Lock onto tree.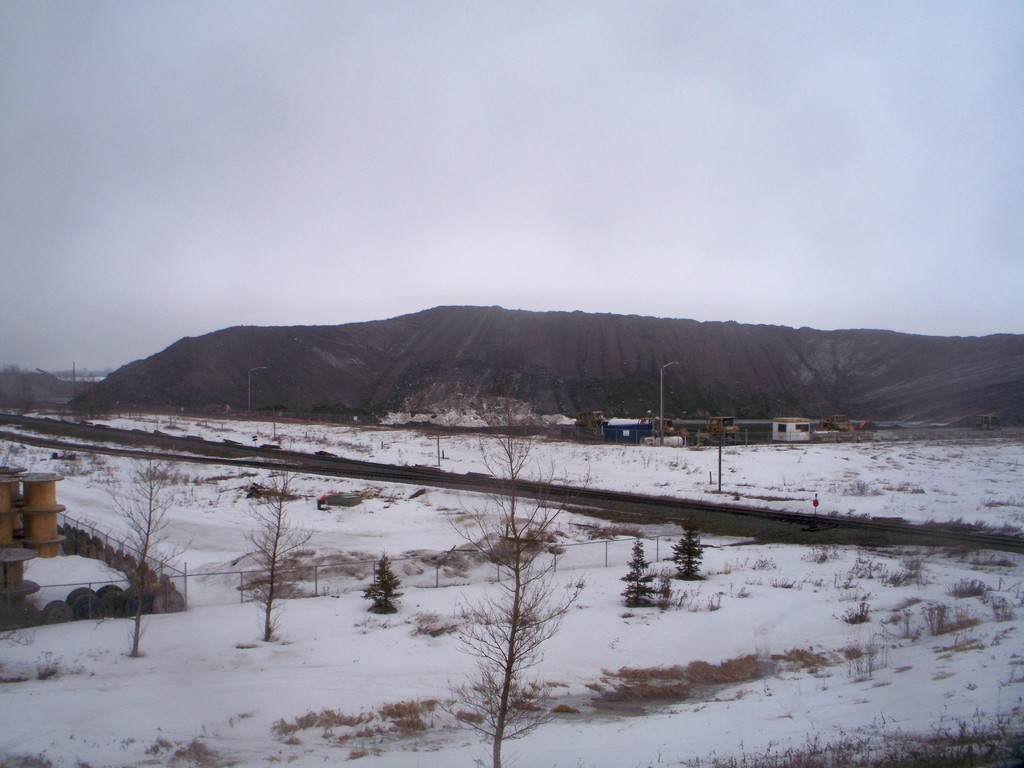
Locked: <bbox>664, 514, 707, 581</bbox>.
